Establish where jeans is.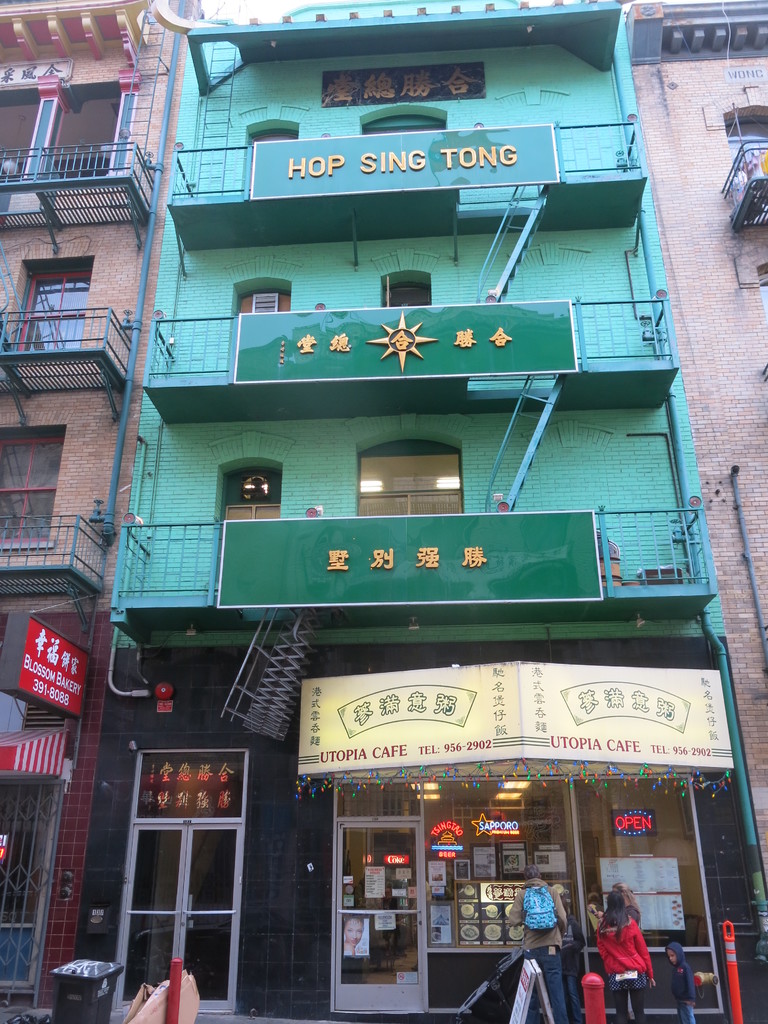
Established at (675, 1001, 694, 1023).
